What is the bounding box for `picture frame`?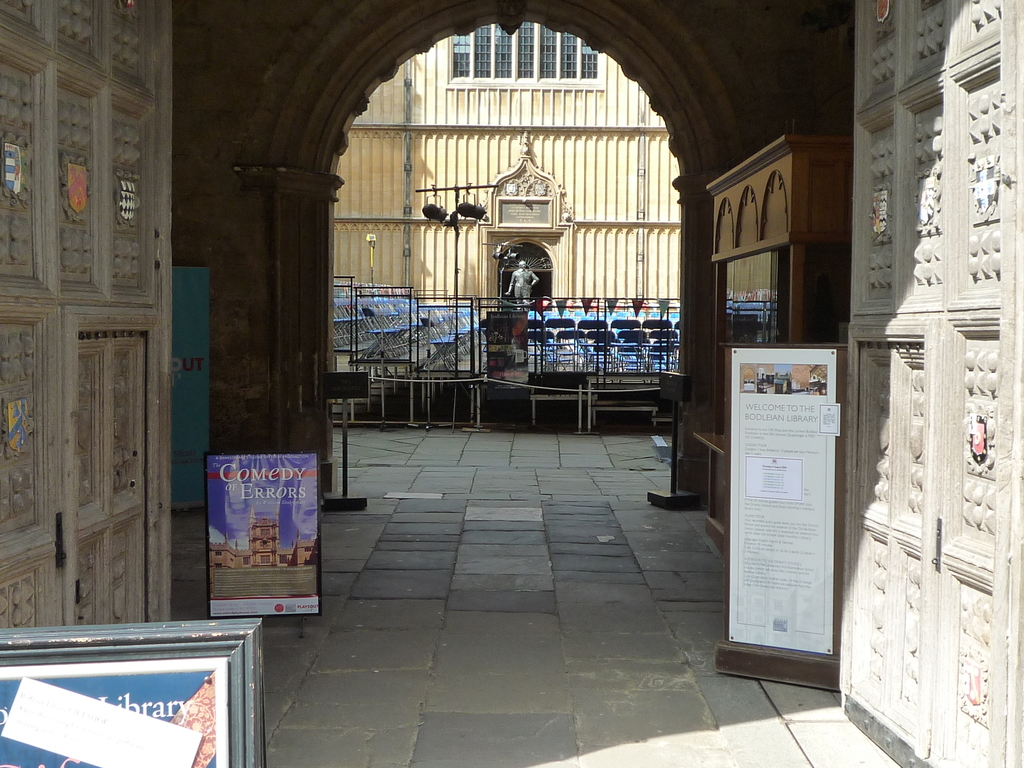
0/616/271/767.
